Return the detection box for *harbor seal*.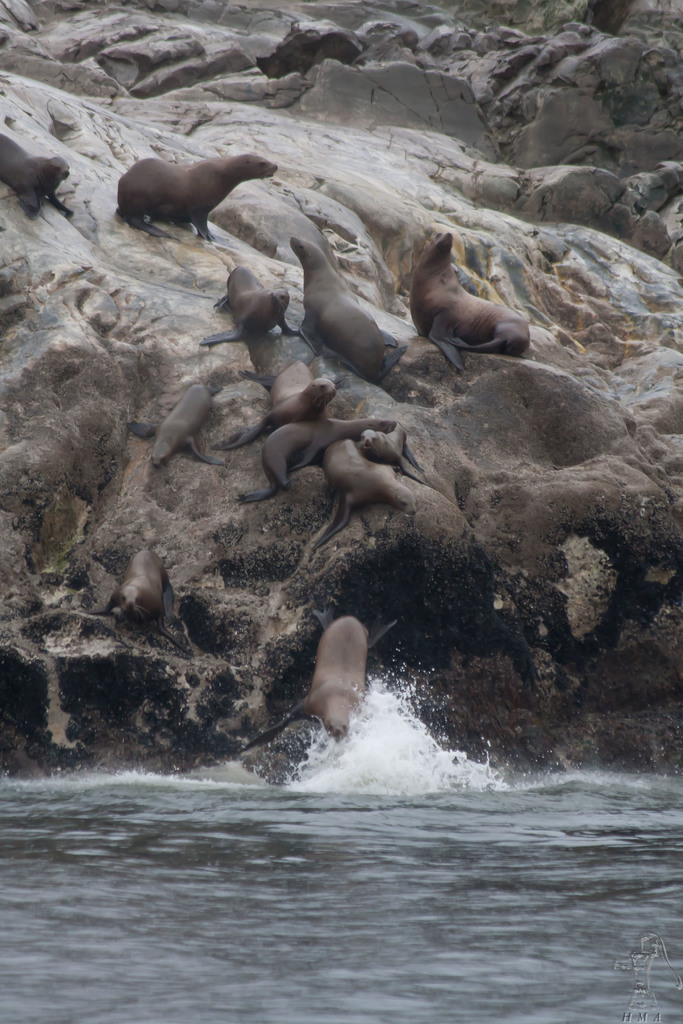
0/132/71/217.
